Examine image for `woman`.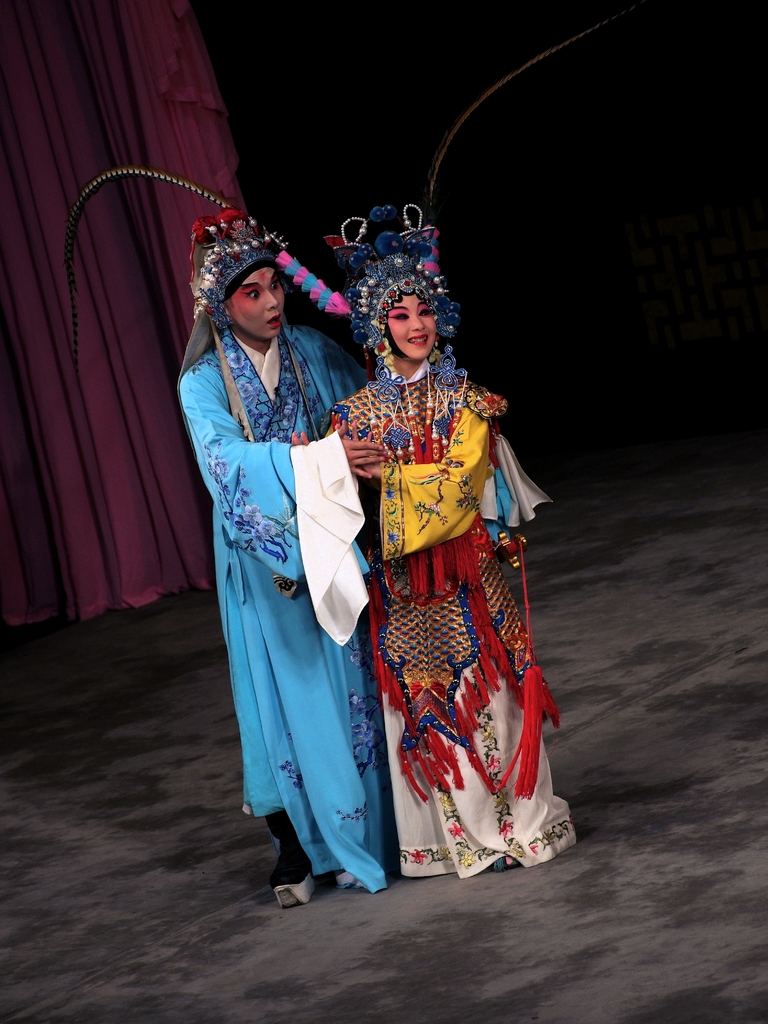
Examination result: <bbox>191, 188, 383, 913</bbox>.
